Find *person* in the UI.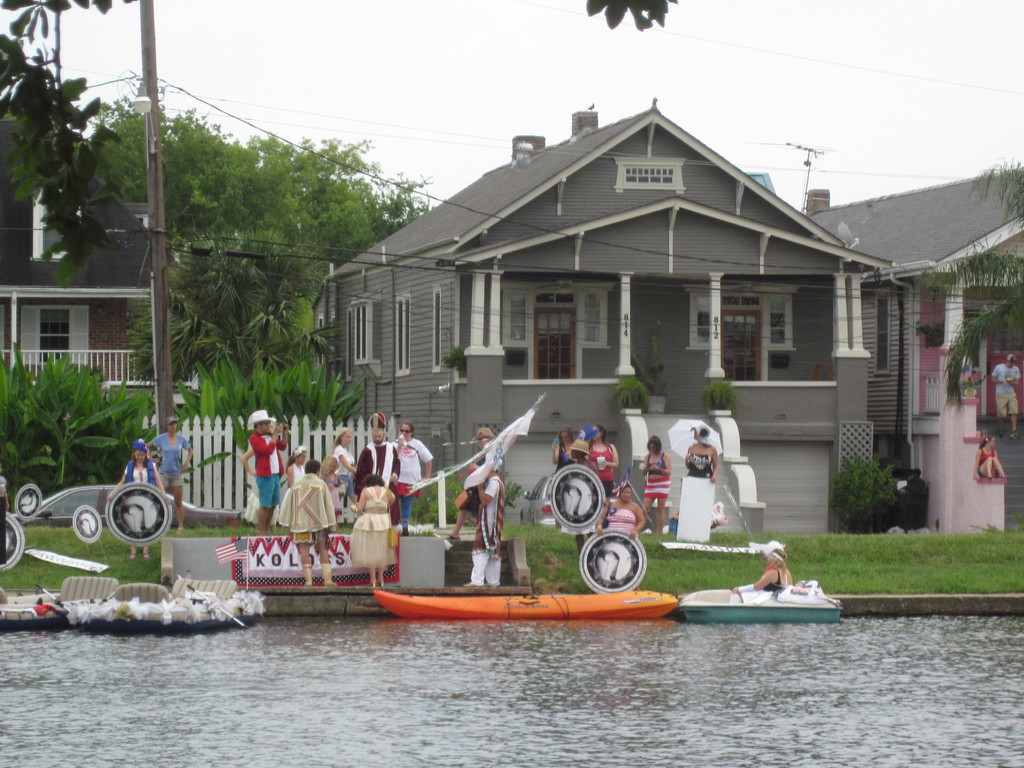
UI element at [left=472, top=467, right=511, bottom=579].
